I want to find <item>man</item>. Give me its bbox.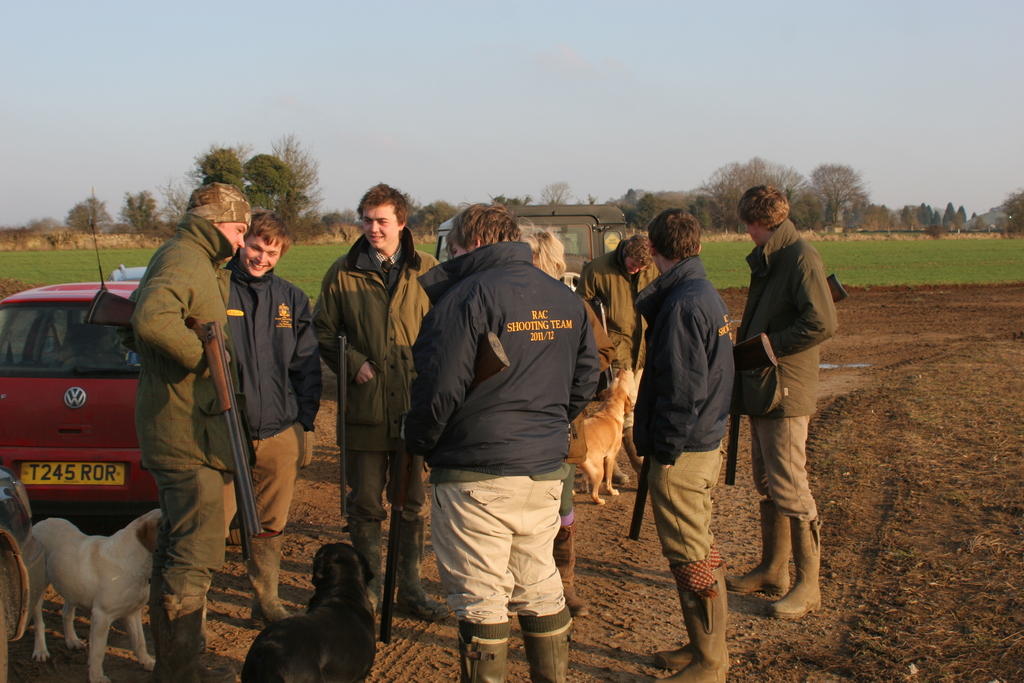
[x1=220, y1=210, x2=330, y2=624].
